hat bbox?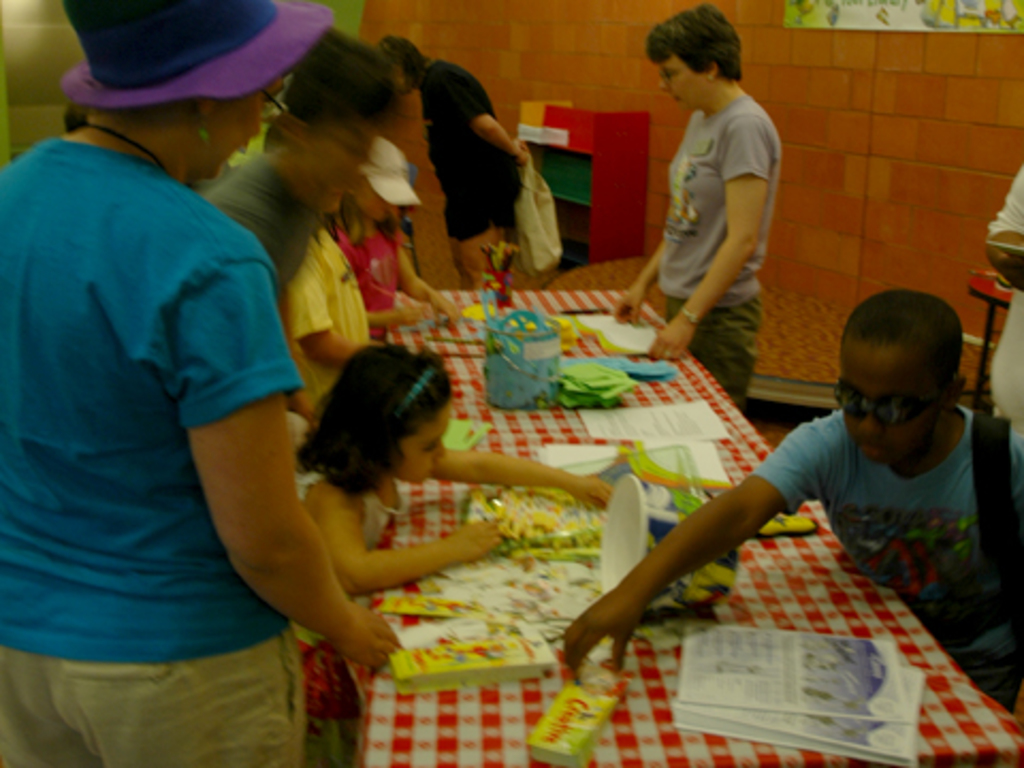
rect(53, 0, 335, 111)
